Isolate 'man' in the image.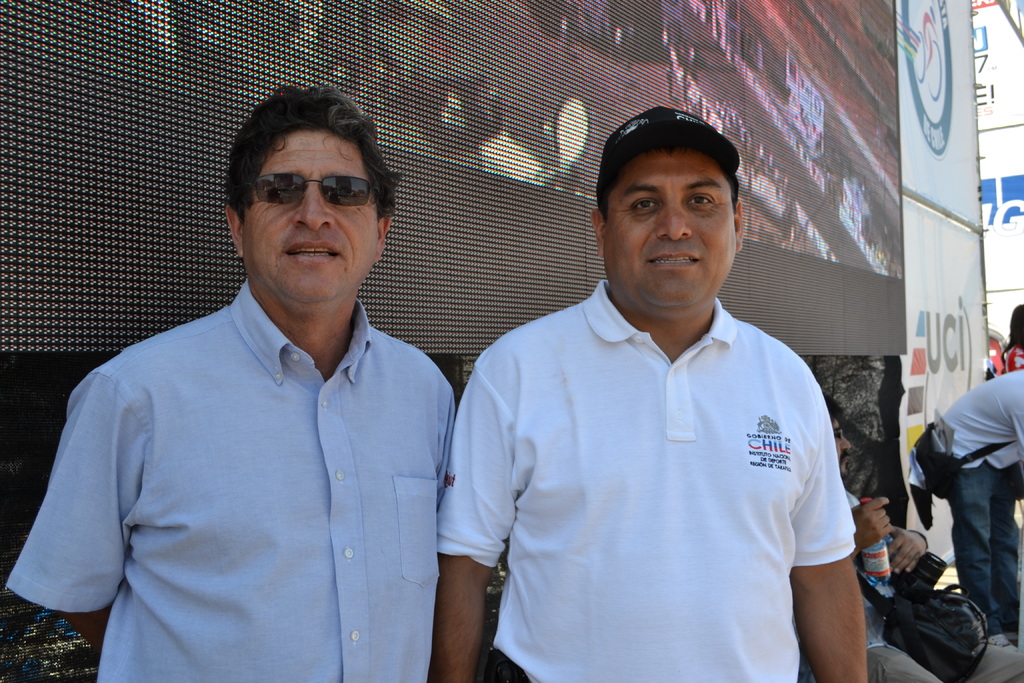
Isolated region: 422, 106, 871, 682.
